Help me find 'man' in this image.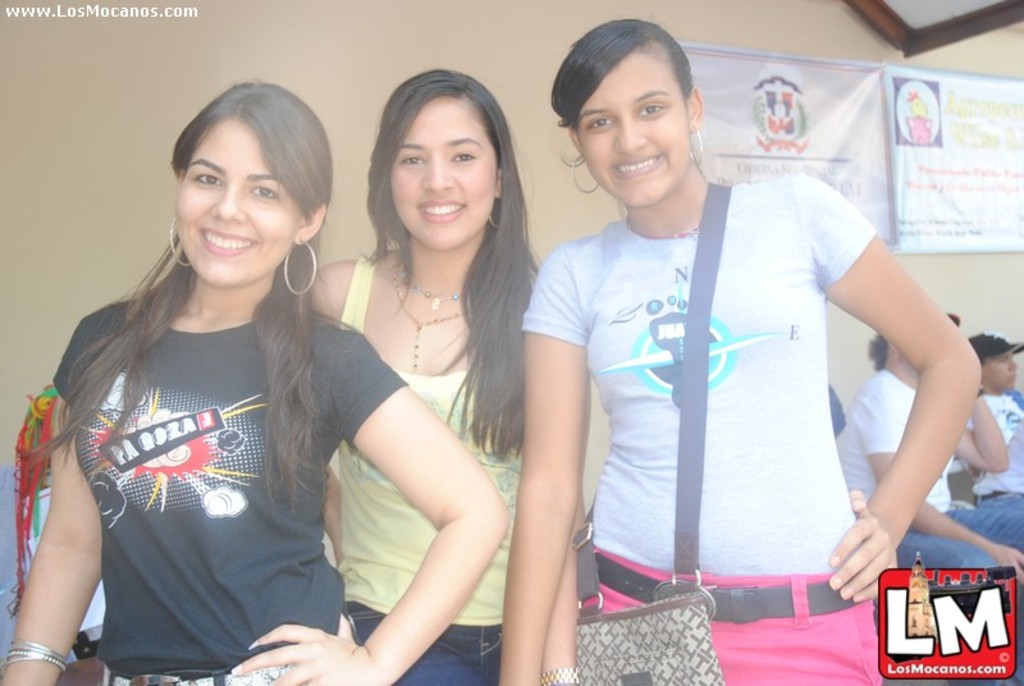
Found it: <bbox>966, 333, 1023, 512</bbox>.
